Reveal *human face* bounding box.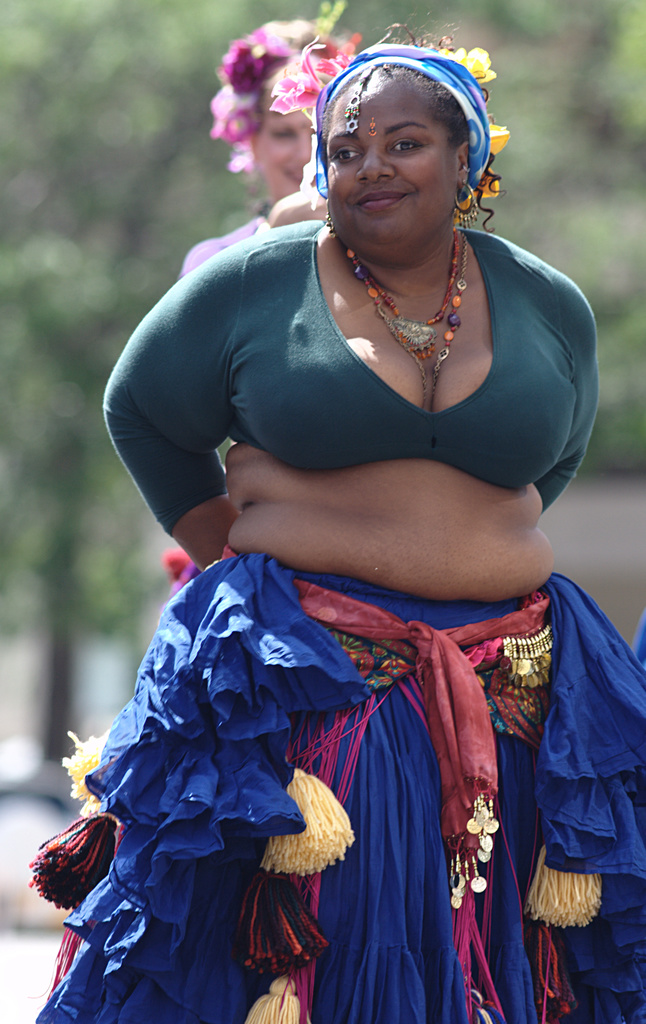
Revealed: box=[254, 71, 317, 213].
